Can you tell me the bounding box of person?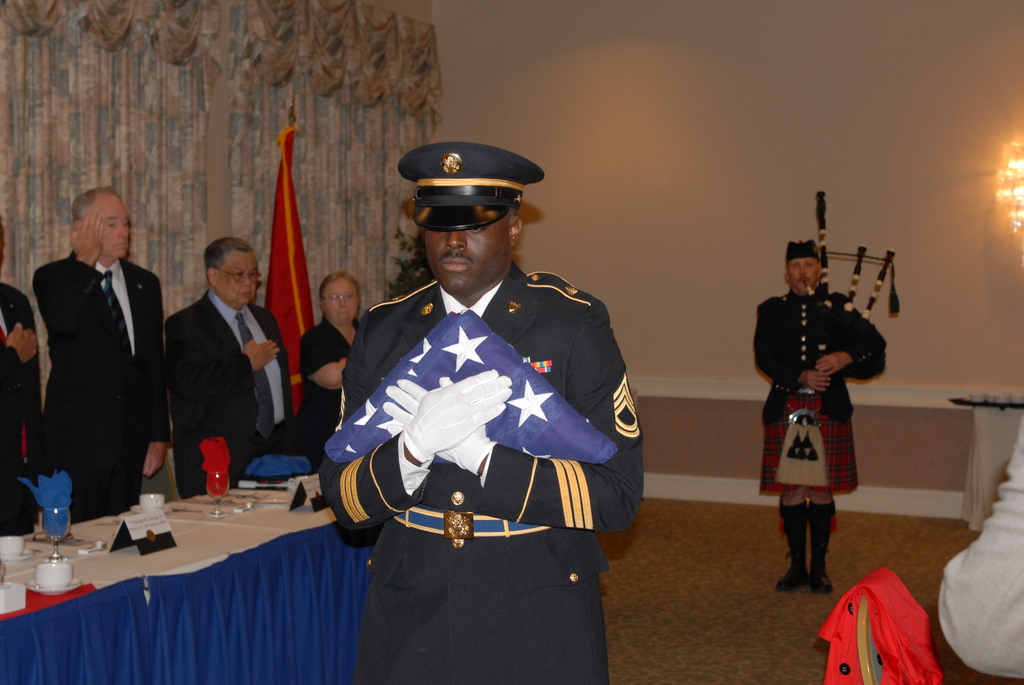
<bbox>39, 184, 166, 516</bbox>.
